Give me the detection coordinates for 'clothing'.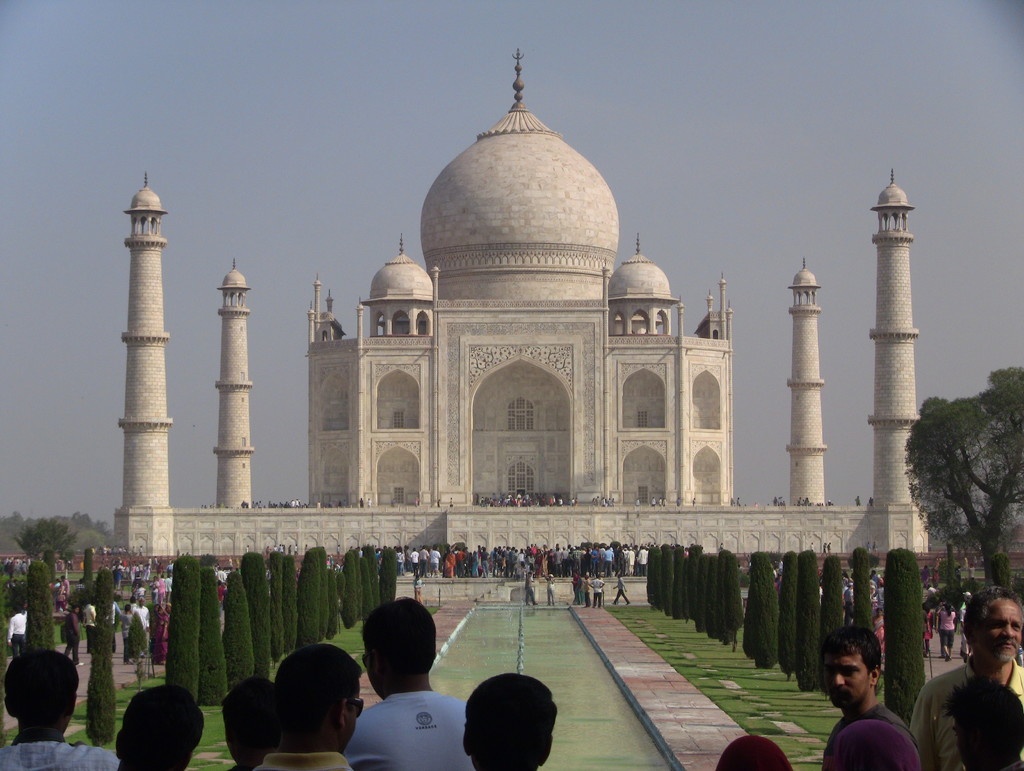
(605,548,612,577).
